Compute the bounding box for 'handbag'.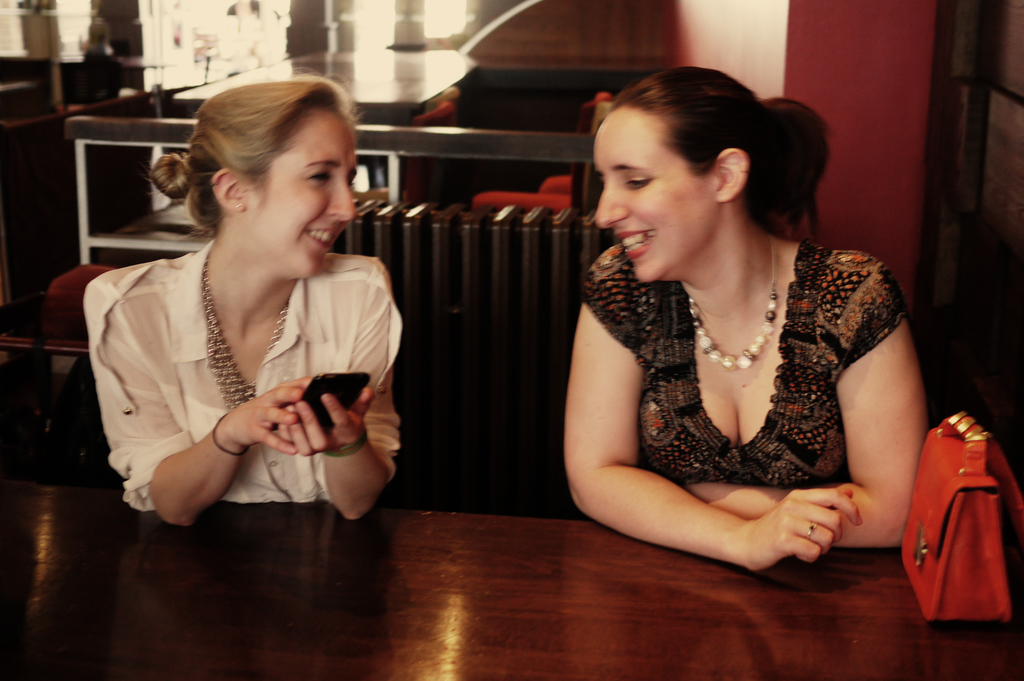
{"left": 897, "top": 413, "right": 1023, "bottom": 623}.
